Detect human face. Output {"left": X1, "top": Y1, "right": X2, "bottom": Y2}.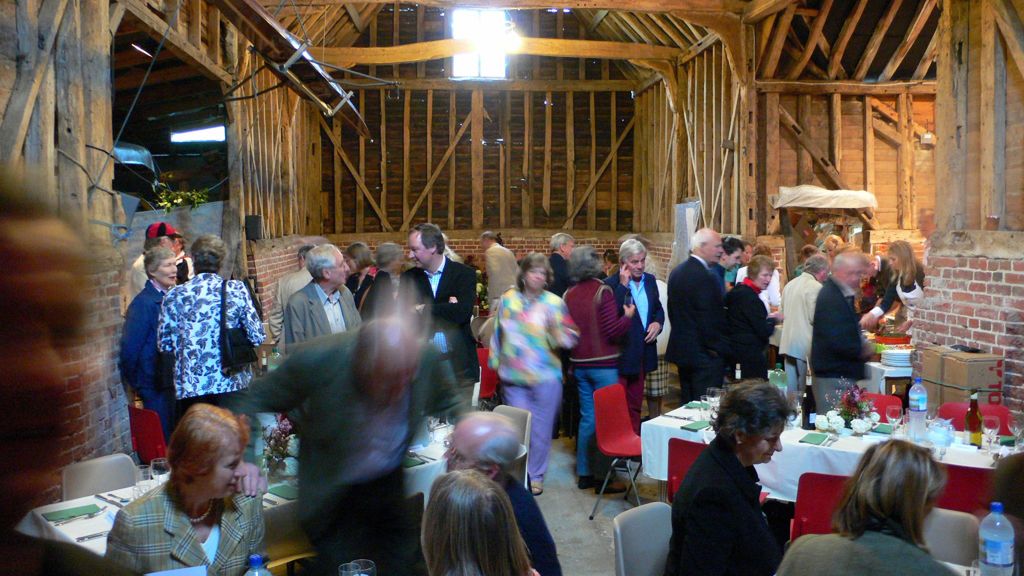
{"left": 627, "top": 251, "right": 645, "bottom": 280}.
